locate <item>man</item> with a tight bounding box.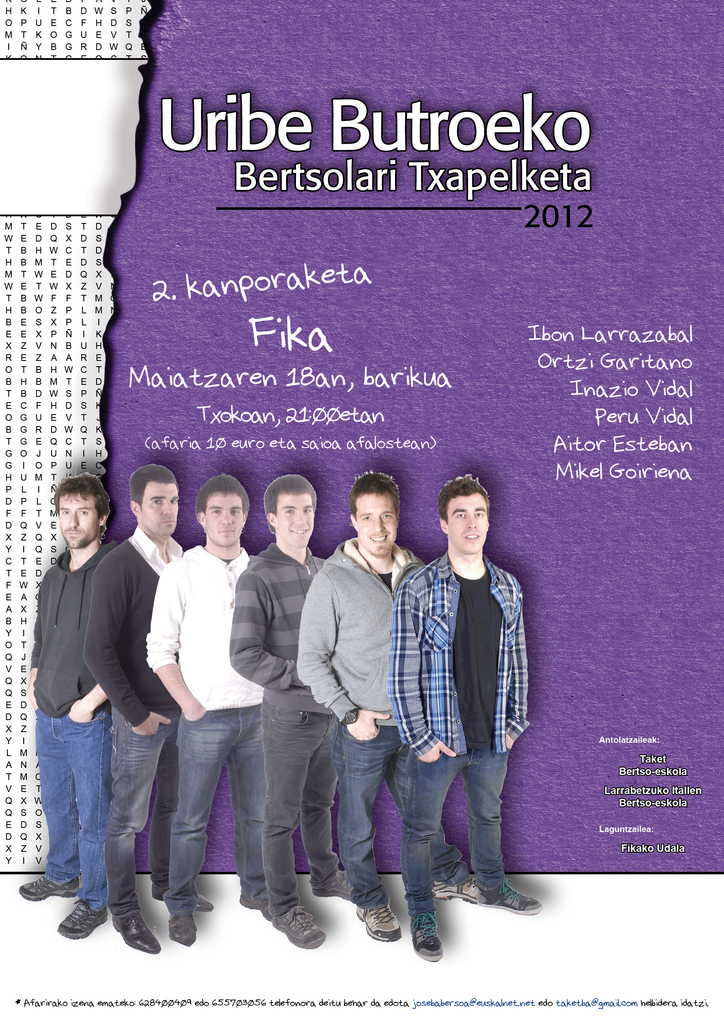
locate(227, 474, 355, 951).
